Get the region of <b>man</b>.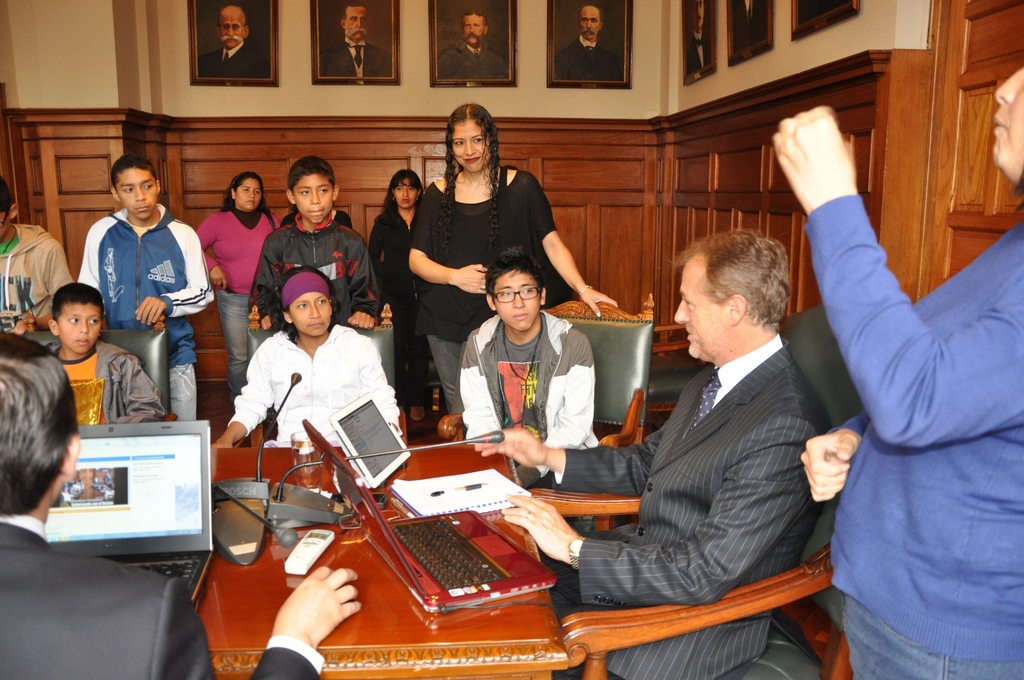
l=680, t=0, r=719, b=83.
